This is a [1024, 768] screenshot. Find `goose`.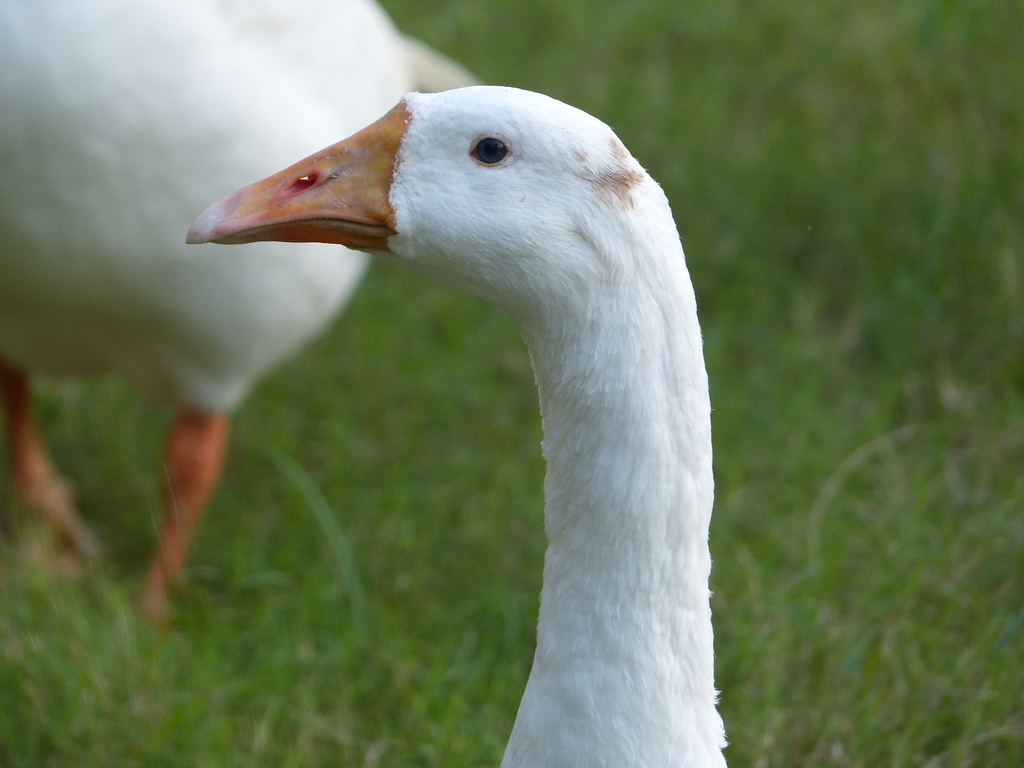
Bounding box: <region>209, 90, 753, 766</region>.
